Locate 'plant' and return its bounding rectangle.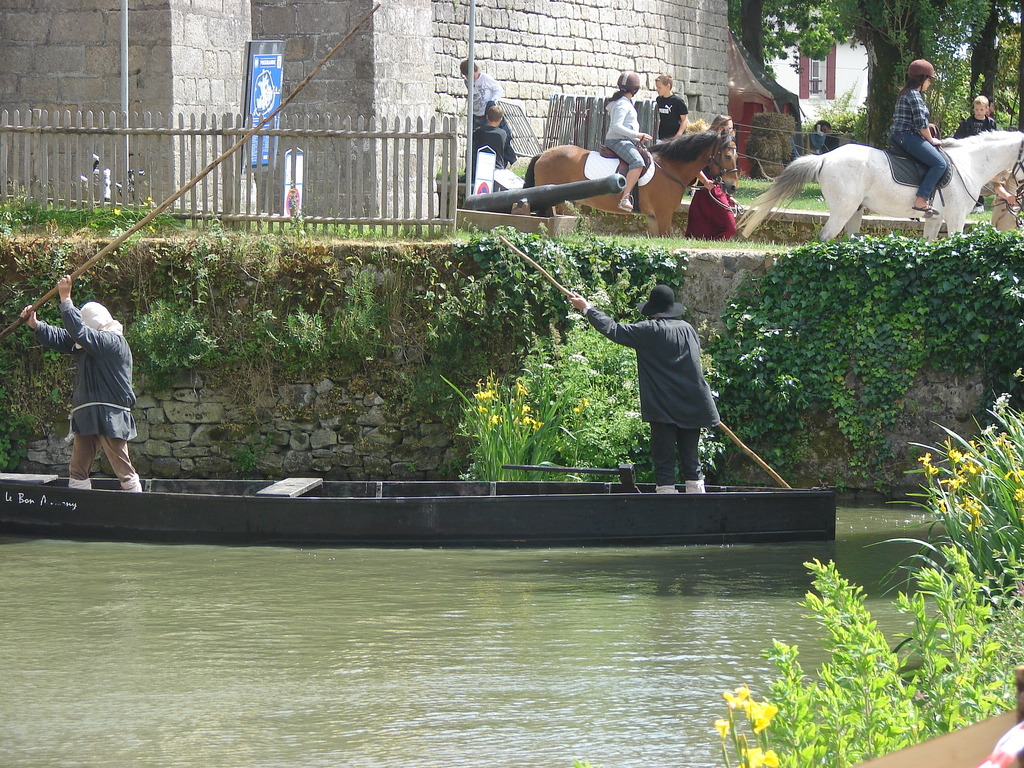
(657, 412, 746, 479).
